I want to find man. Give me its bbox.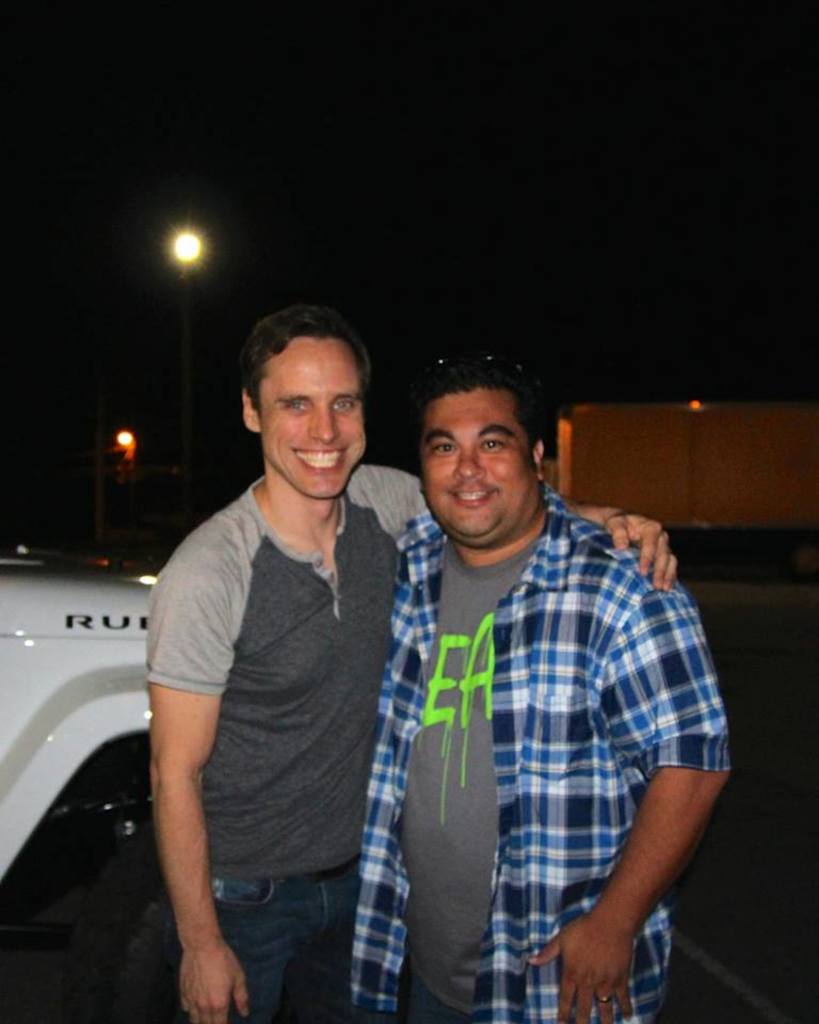
<region>330, 359, 734, 1023</region>.
